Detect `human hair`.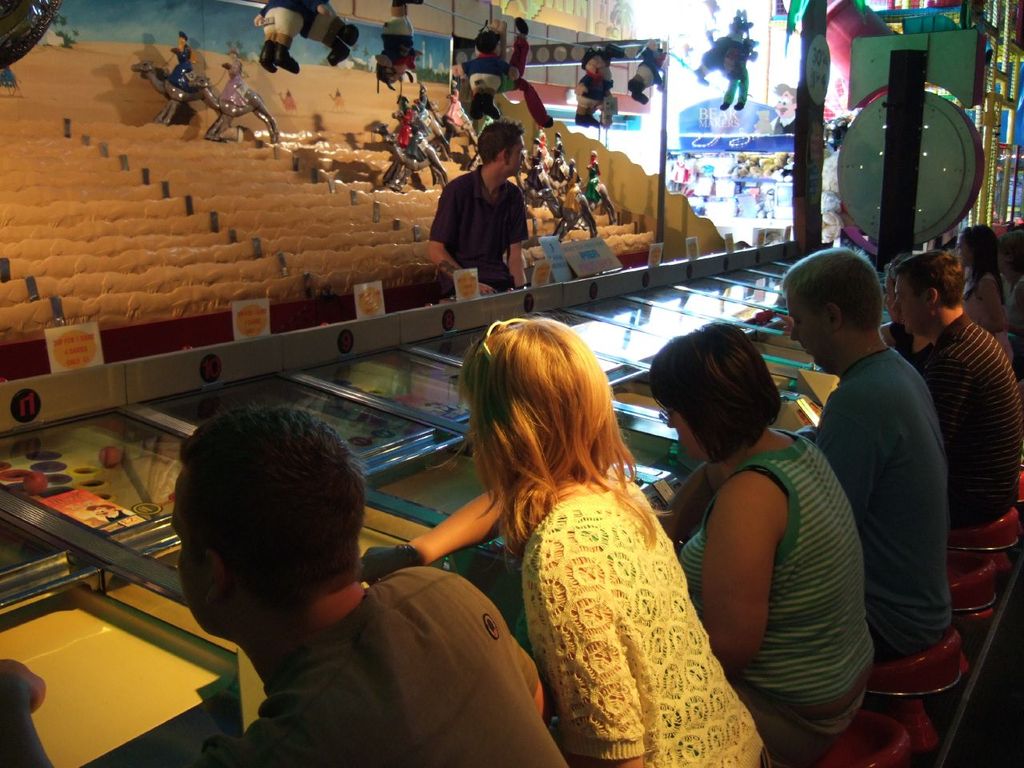
Detected at bbox(645, 319, 785, 471).
